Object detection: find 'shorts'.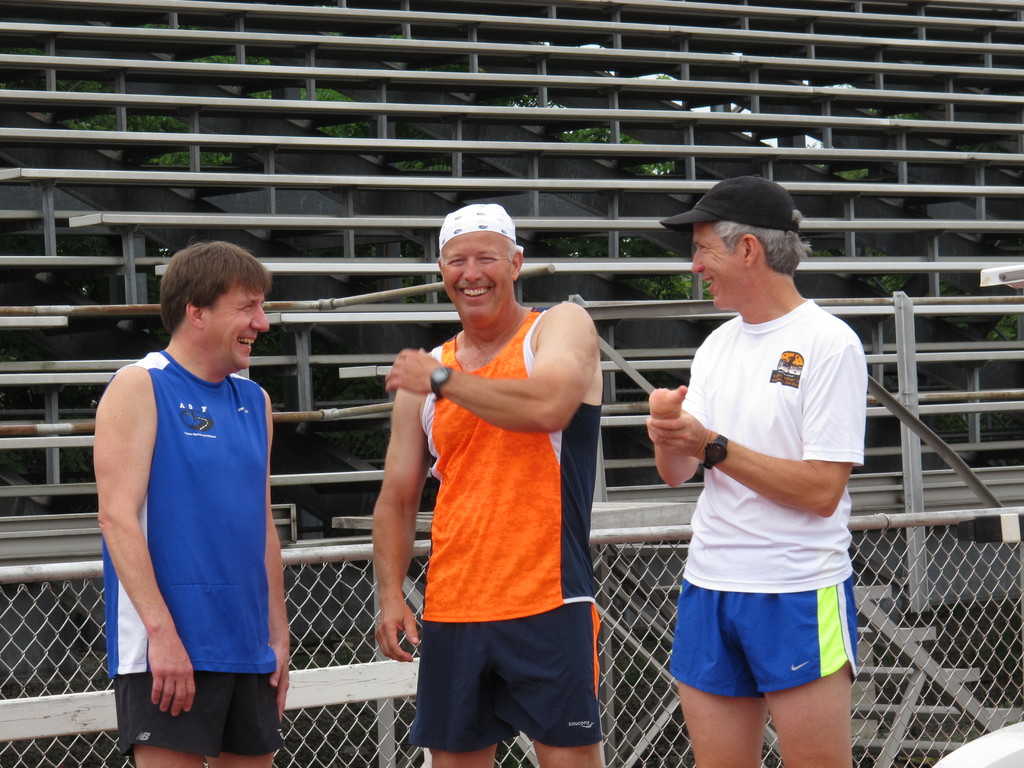
[112,669,285,765].
